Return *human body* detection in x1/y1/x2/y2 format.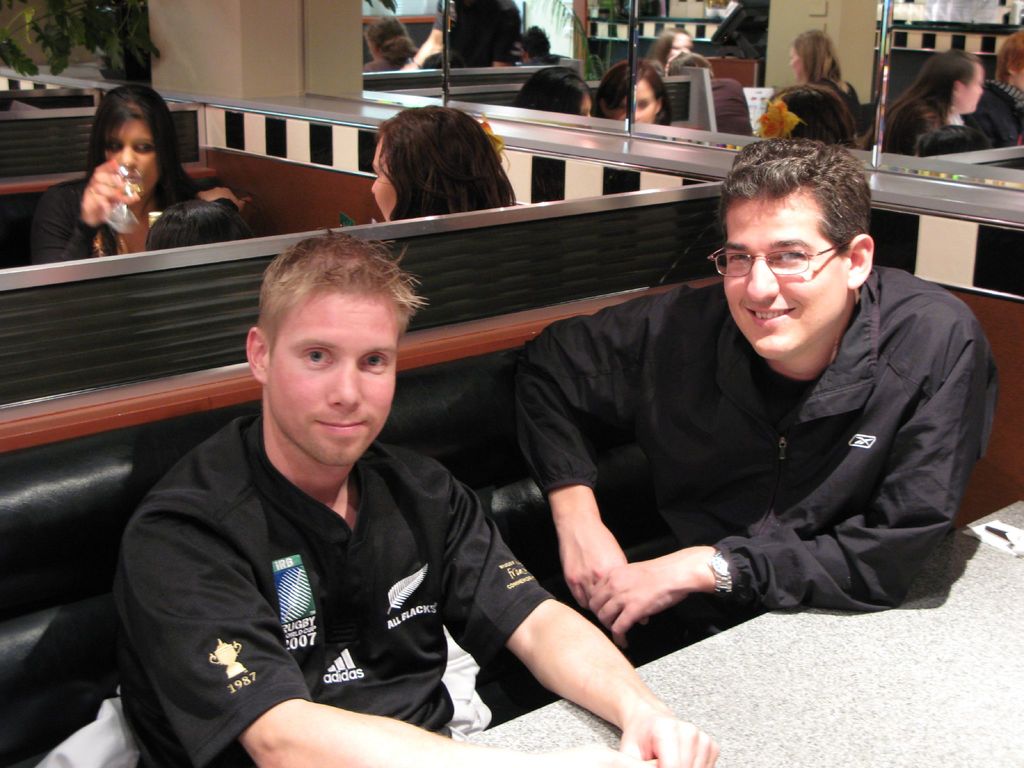
362/56/402/72.
